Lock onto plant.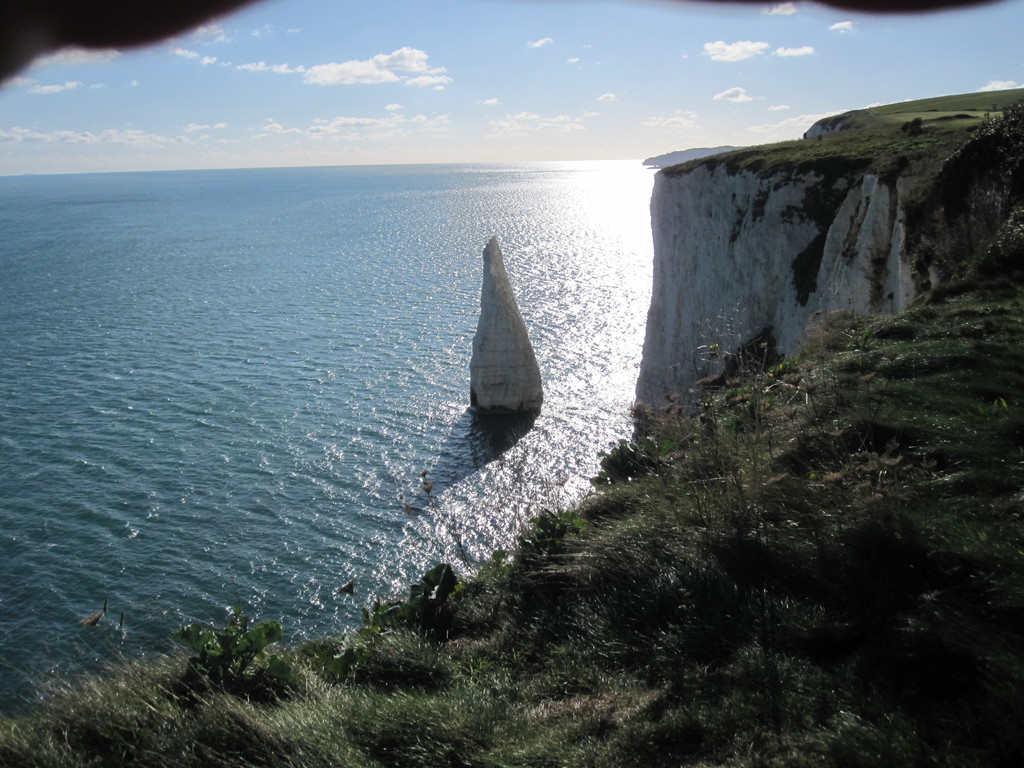
Locked: pyautogui.locateOnScreen(351, 559, 475, 654).
